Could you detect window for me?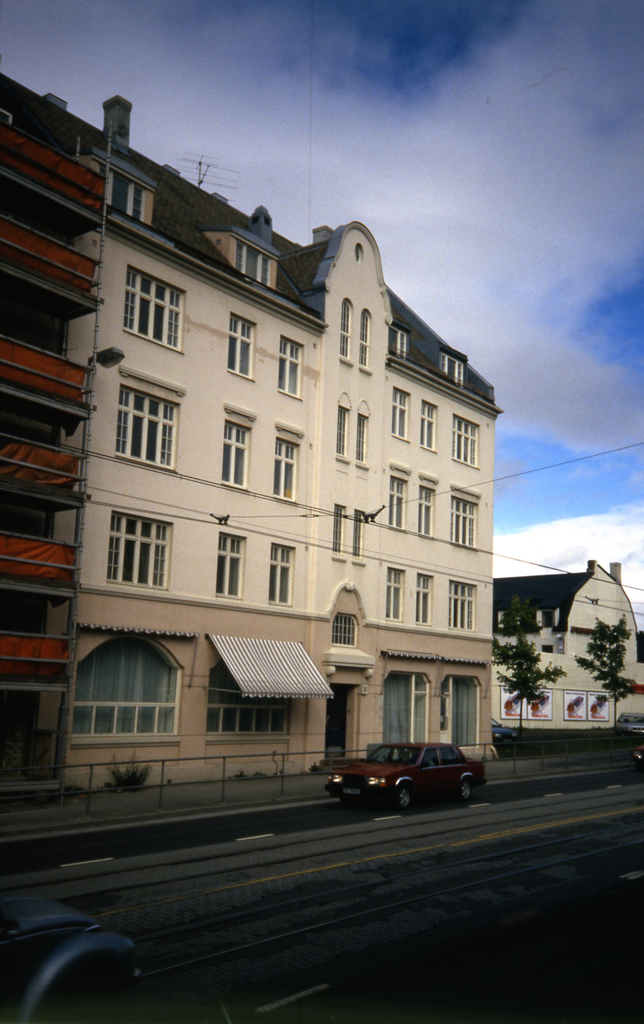
Detection result: 127,269,184,340.
